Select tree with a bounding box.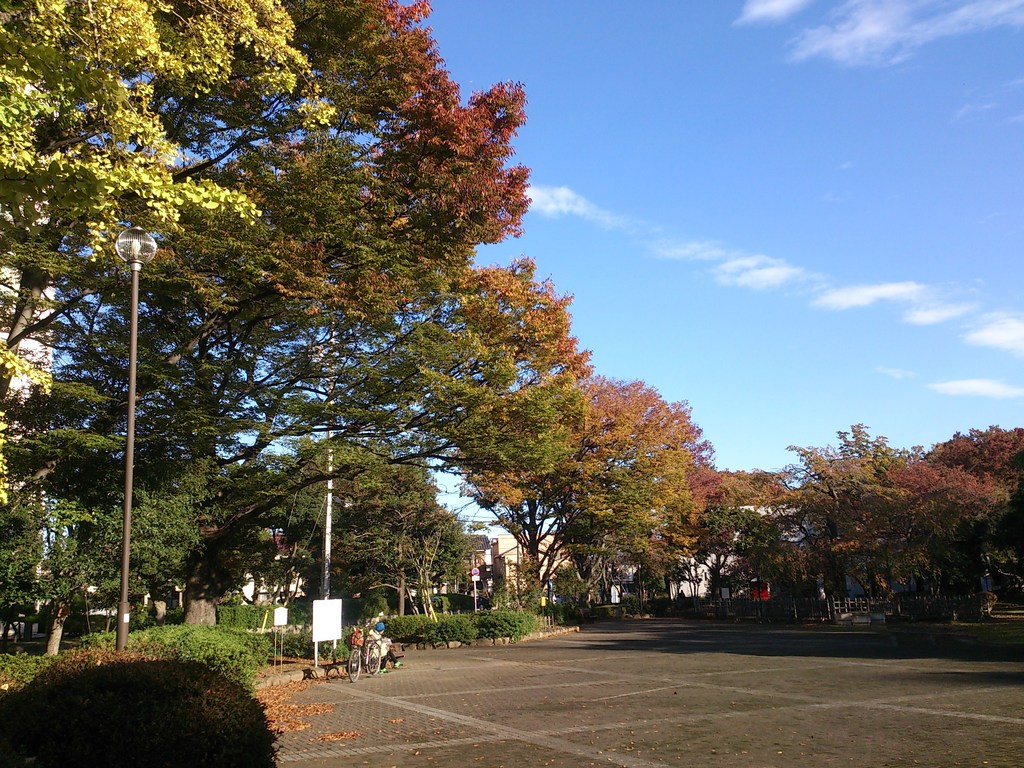
crop(0, 0, 1023, 620).
